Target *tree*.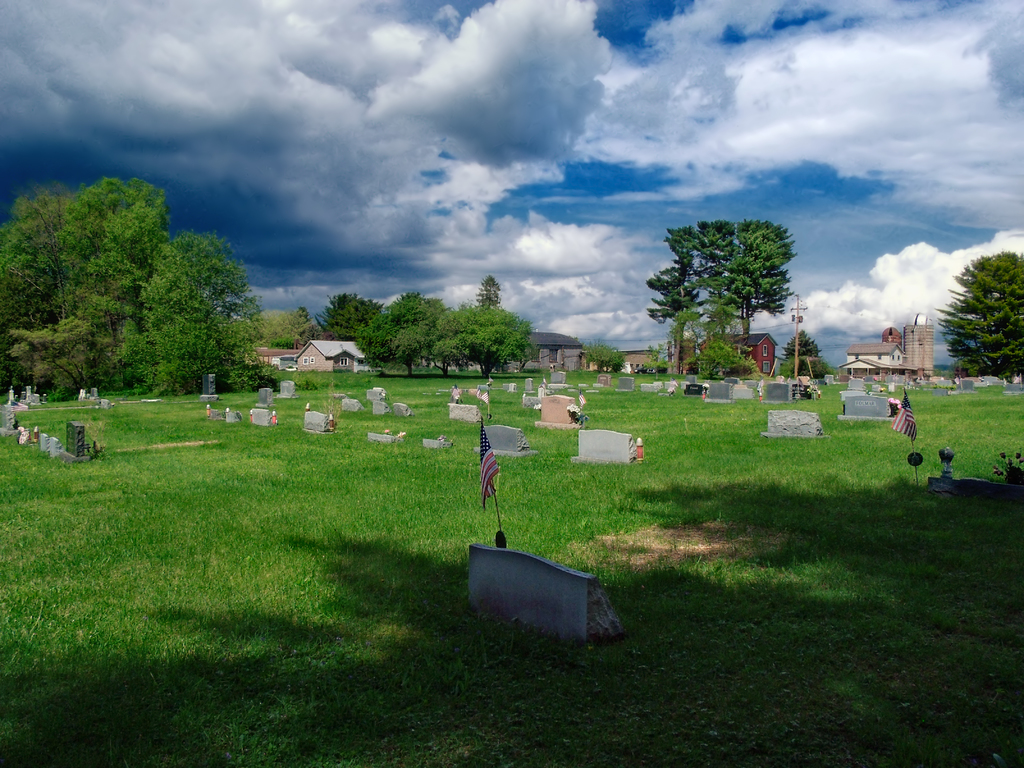
Target region: pyautogui.locateOnScreen(933, 252, 1023, 385).
